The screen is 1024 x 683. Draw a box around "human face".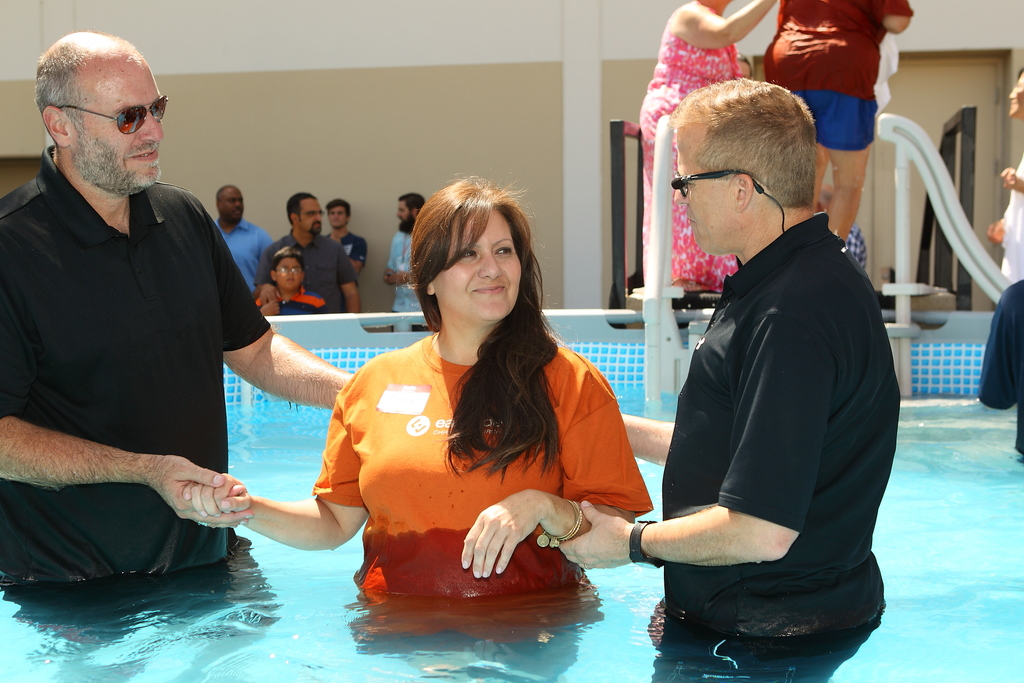
locate(68, 52, 163, 191).
